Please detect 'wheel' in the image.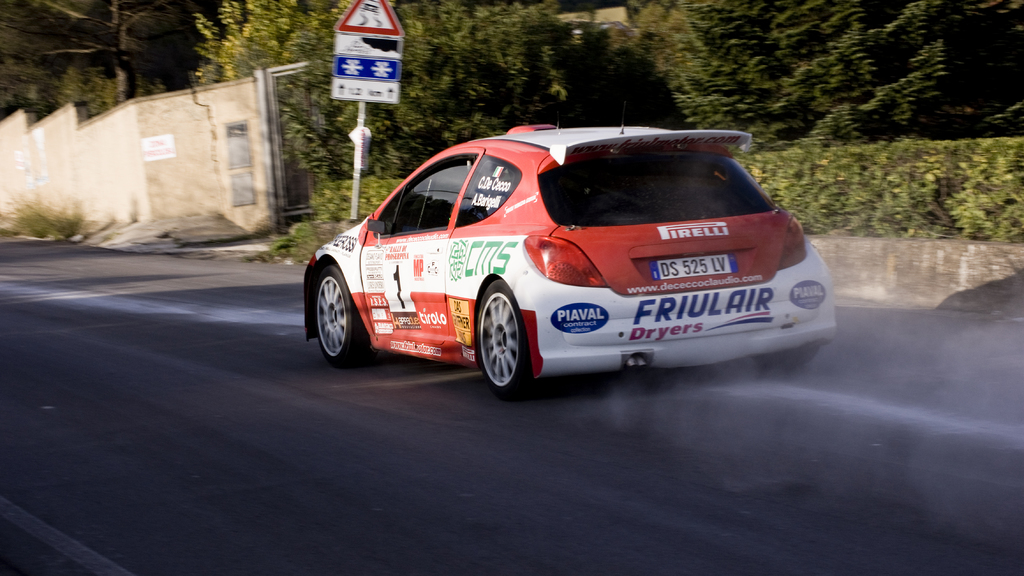
region(316, 263, 373, 370).
